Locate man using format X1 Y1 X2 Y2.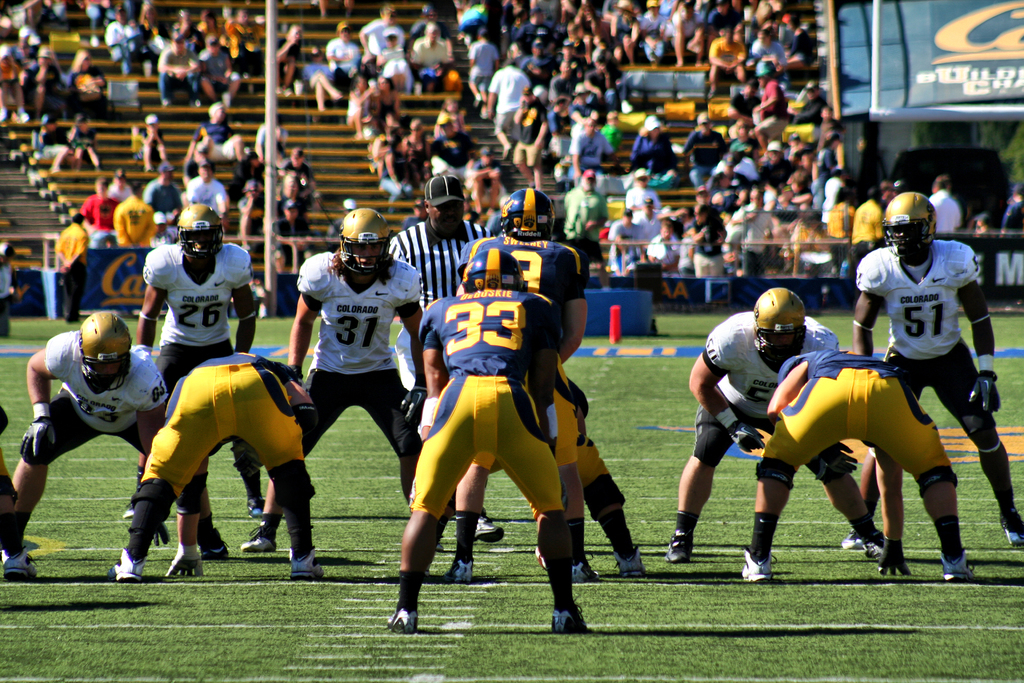
453 181 593 594.
